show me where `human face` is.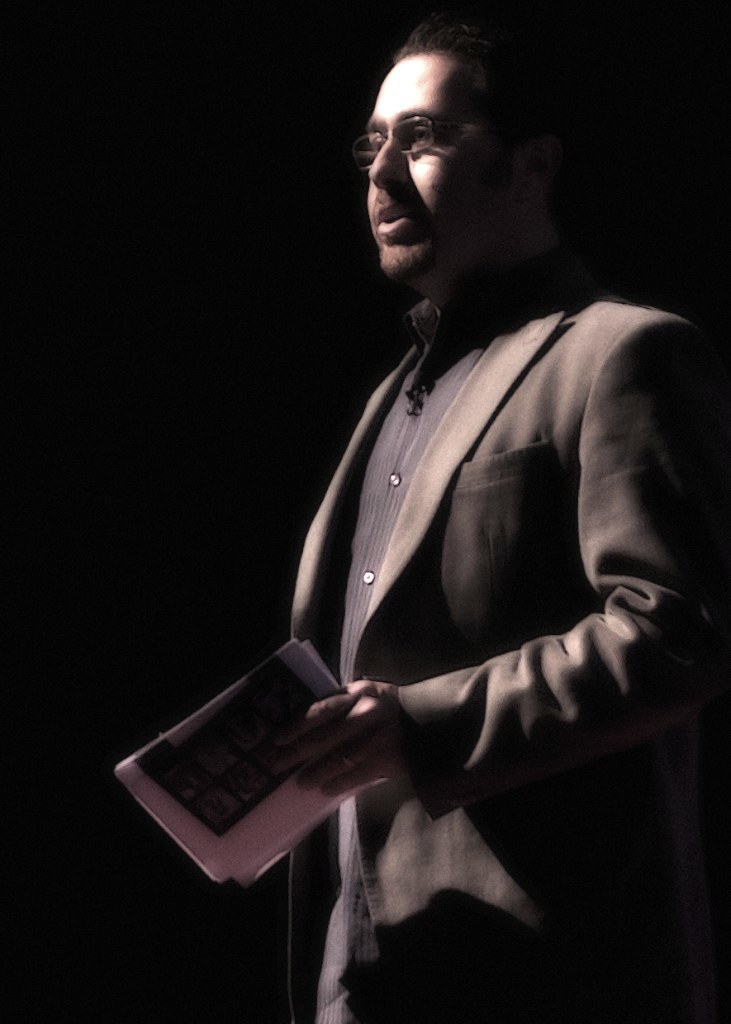
`human face` is at {"x1": 364, "y1": 54, "x2": 497, "y2": 269}.
